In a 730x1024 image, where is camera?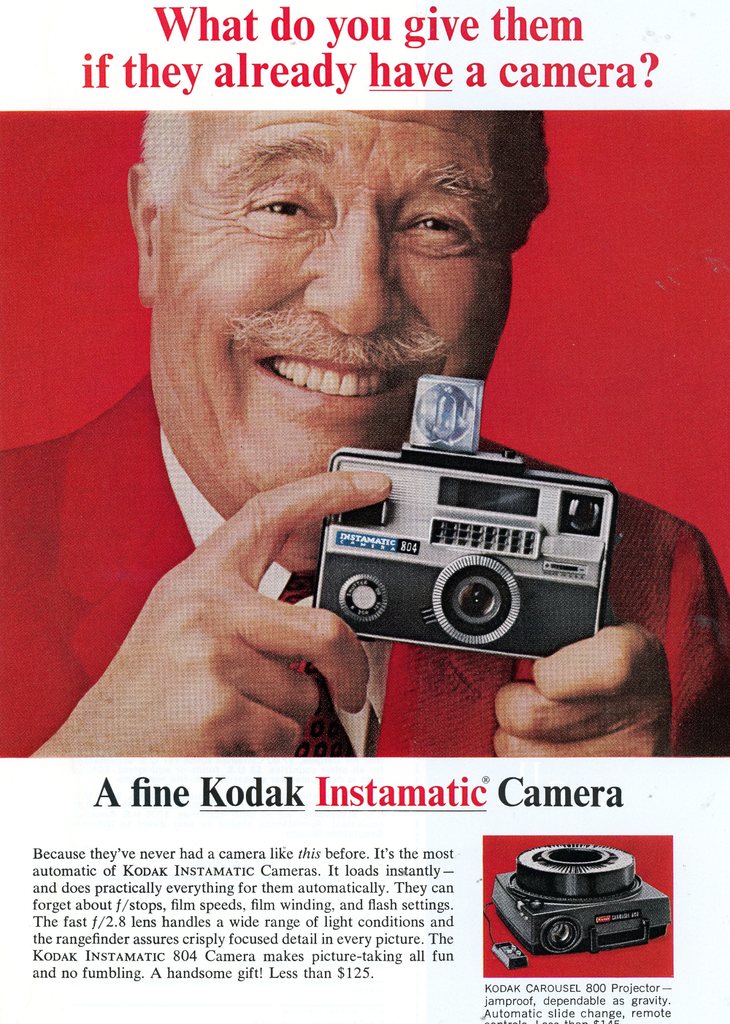
left=496, top=842, right=670, bottom=953.
